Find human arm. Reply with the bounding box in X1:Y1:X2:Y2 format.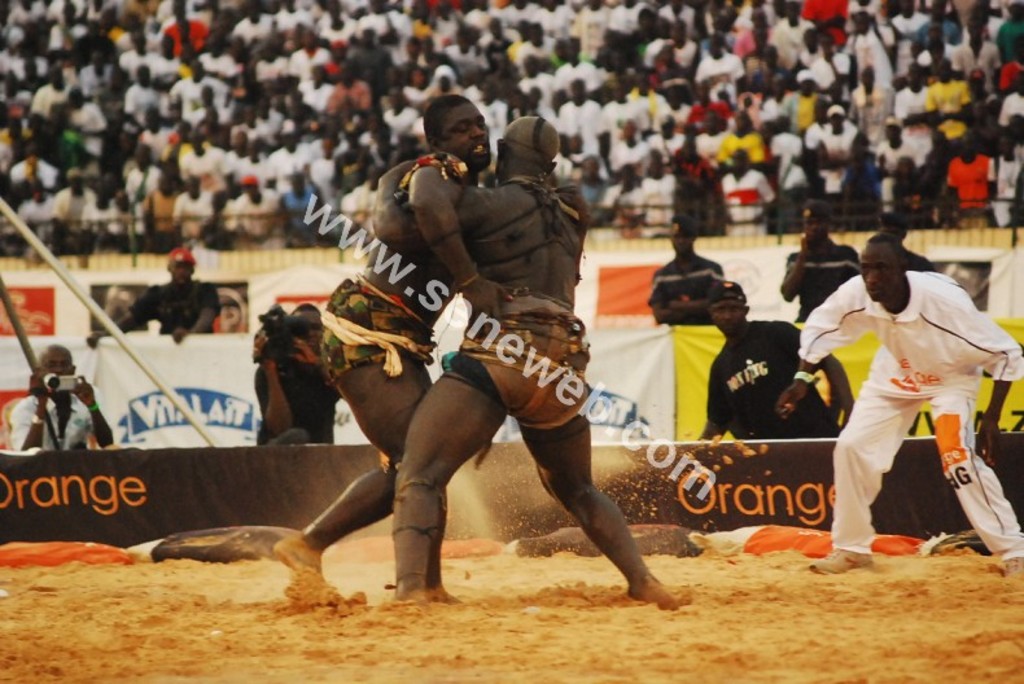
389:142:506:368.
